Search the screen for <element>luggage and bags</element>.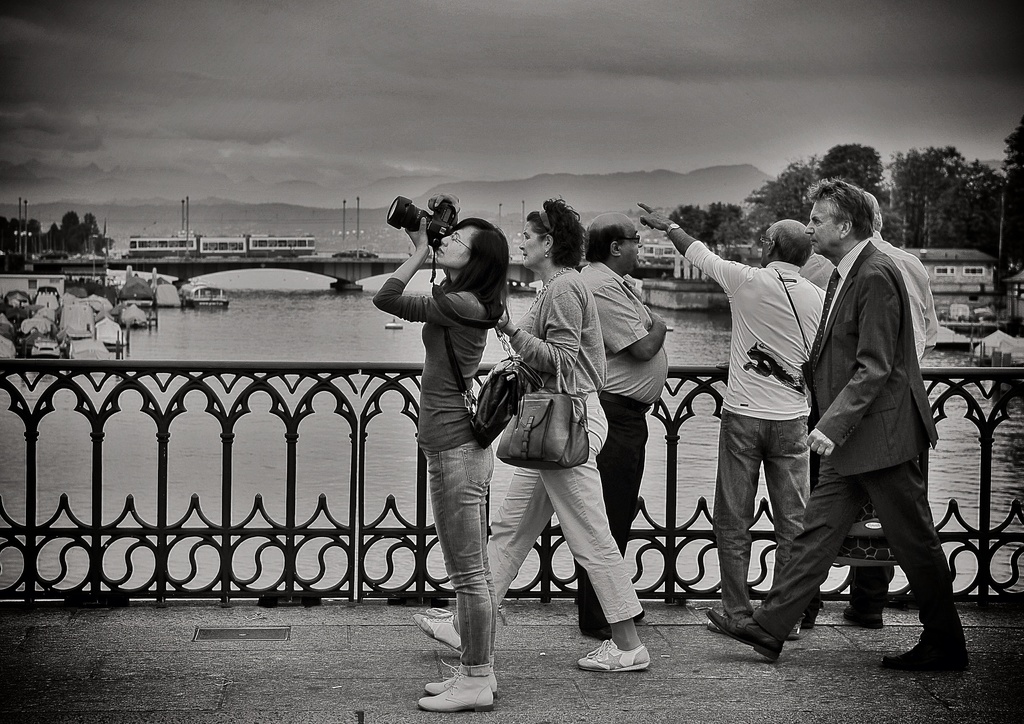
Found at Rect(465, 346, 543, 437).
